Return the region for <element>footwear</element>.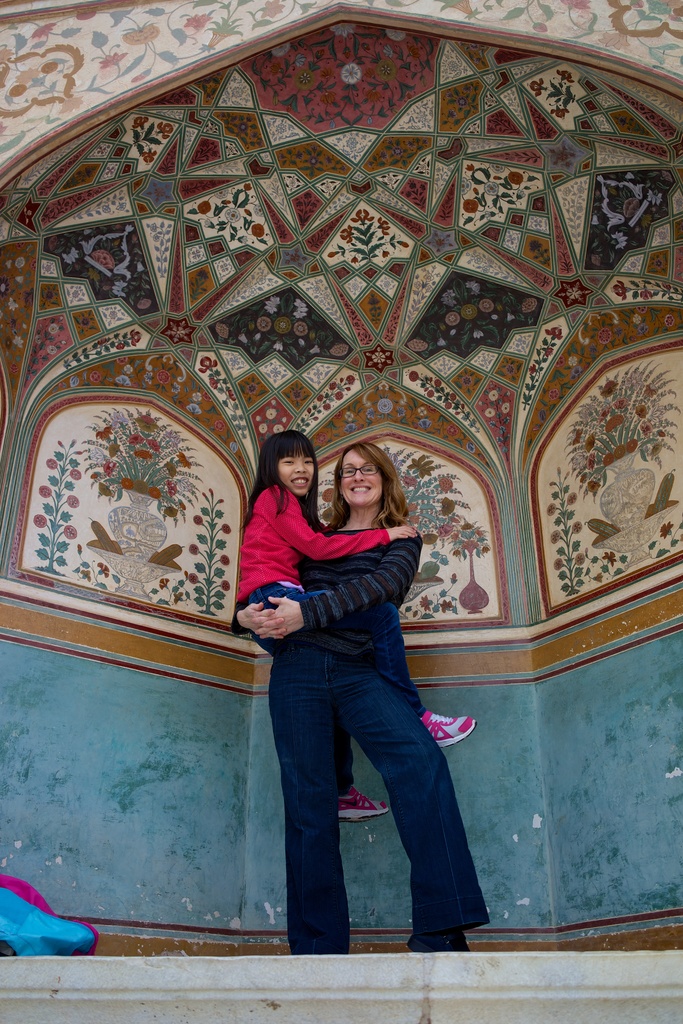
region(331, 785, 387, 822).
